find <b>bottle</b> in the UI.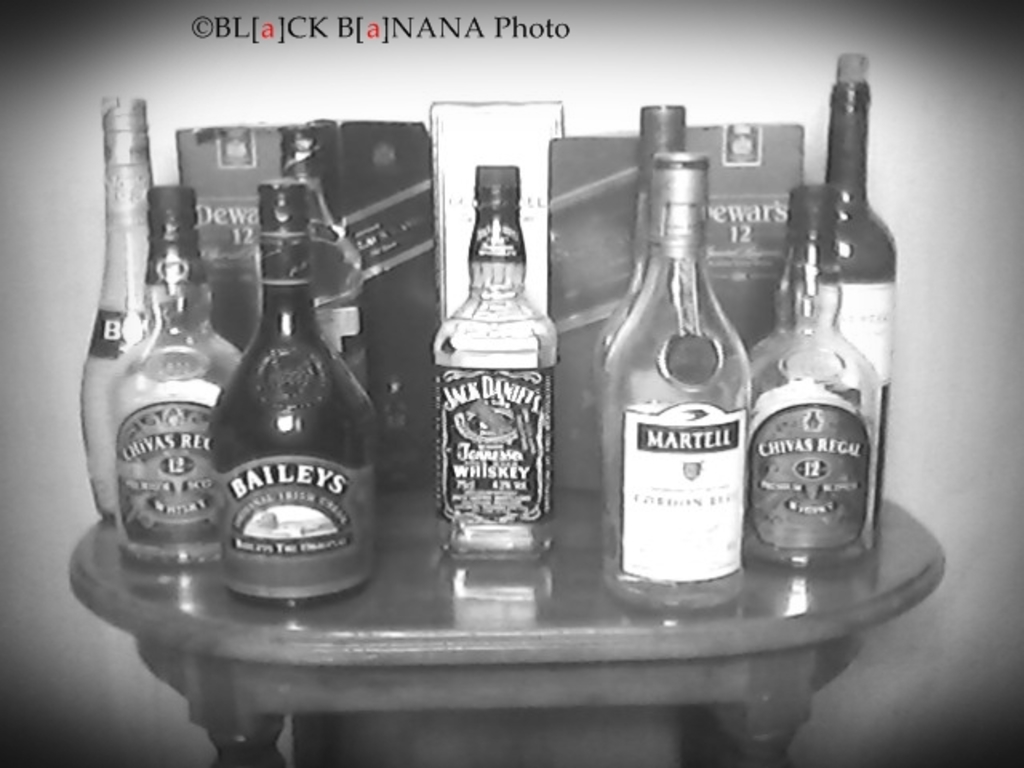
UI element at locate(251, 126, 376, 403).
